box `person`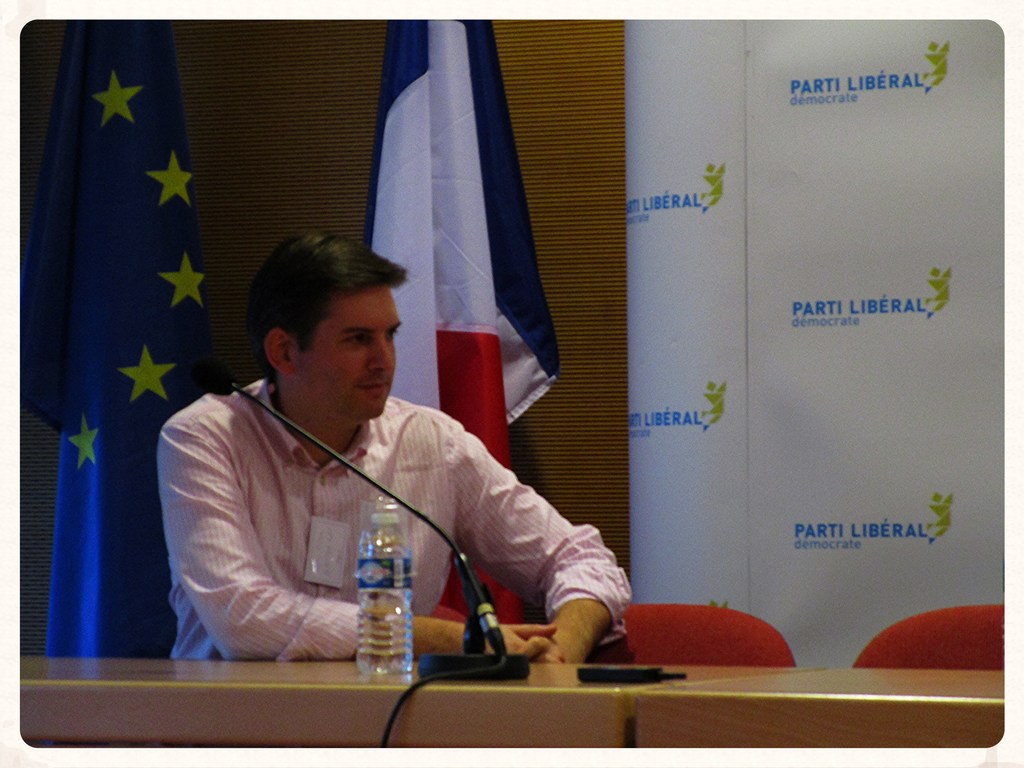
locate(154, 241, 583, 712)
